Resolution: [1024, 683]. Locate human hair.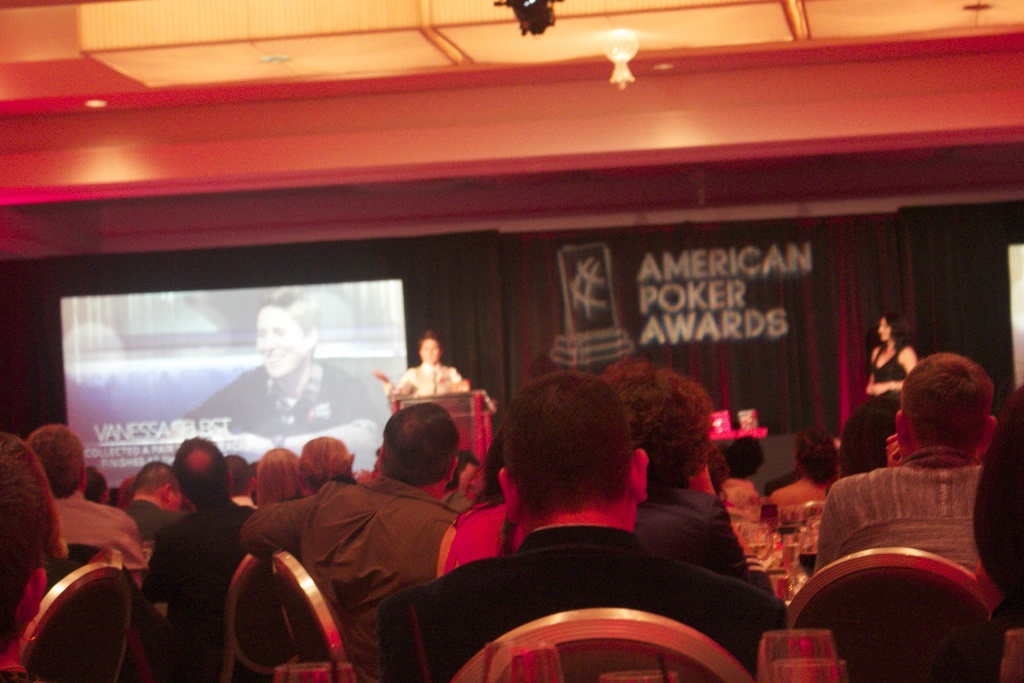
pyautogui.locateOnScreen(833, 397, 893, 466).
